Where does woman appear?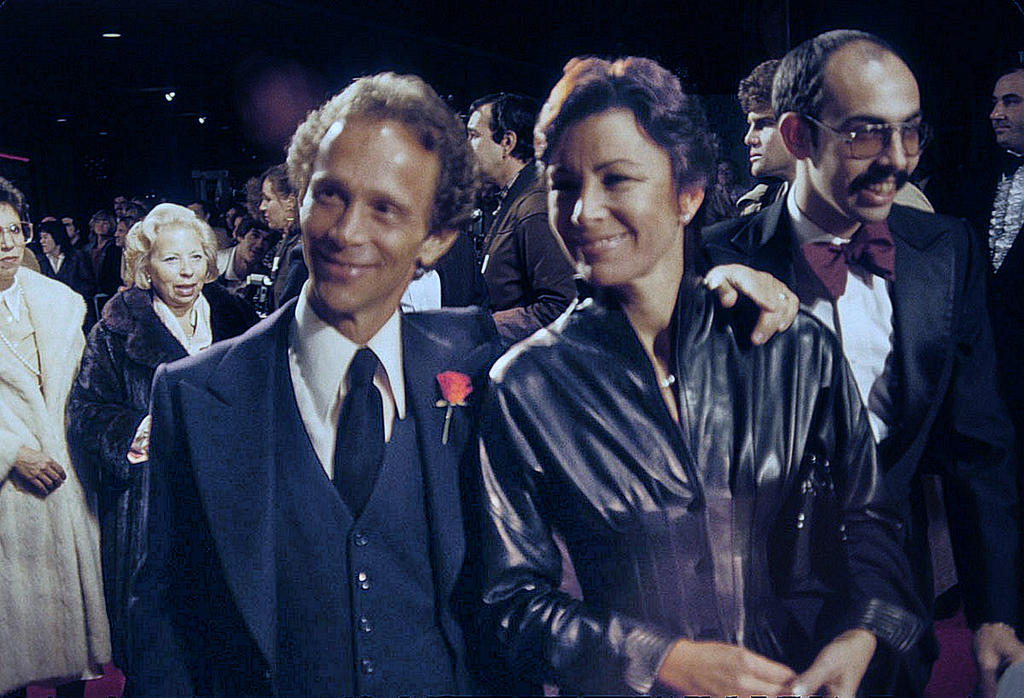
Appears at crop(28, 219, 94, 327).
